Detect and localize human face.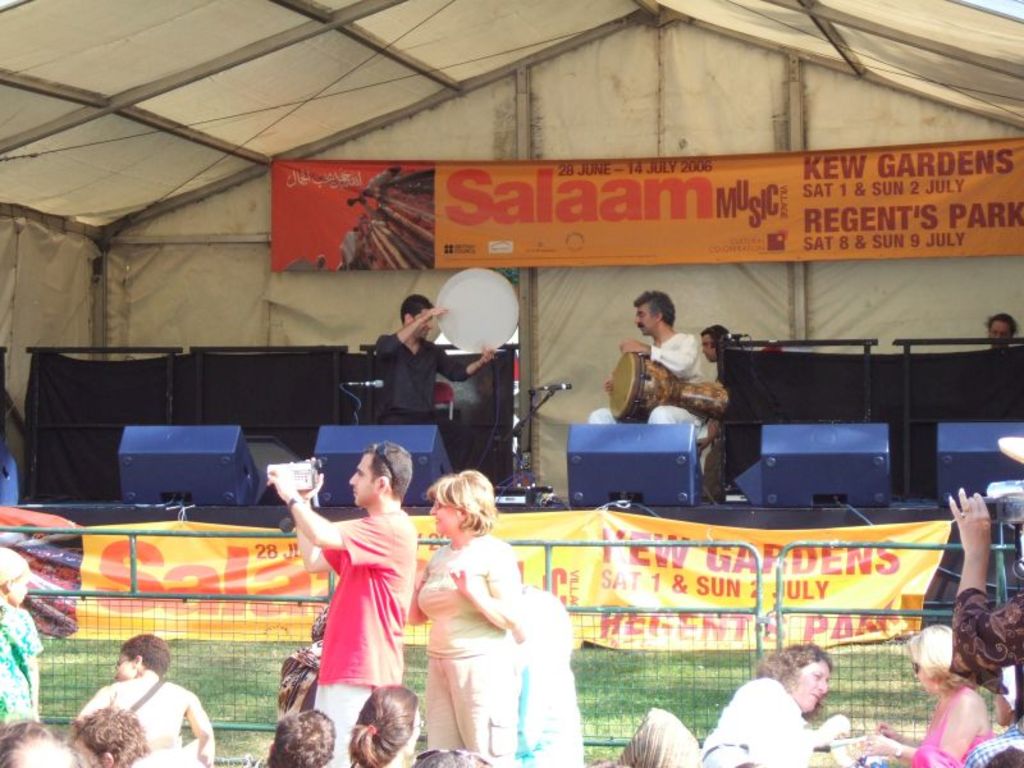
Localized at 916,662,933,694.
